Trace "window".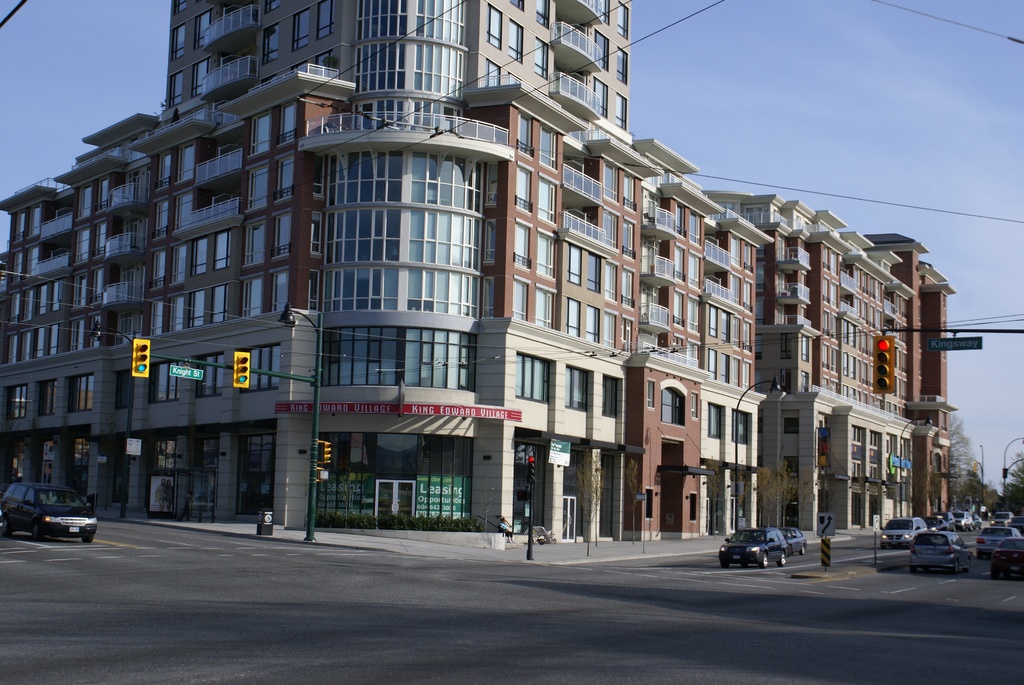
Traced to (483, 62, 506, 84).
